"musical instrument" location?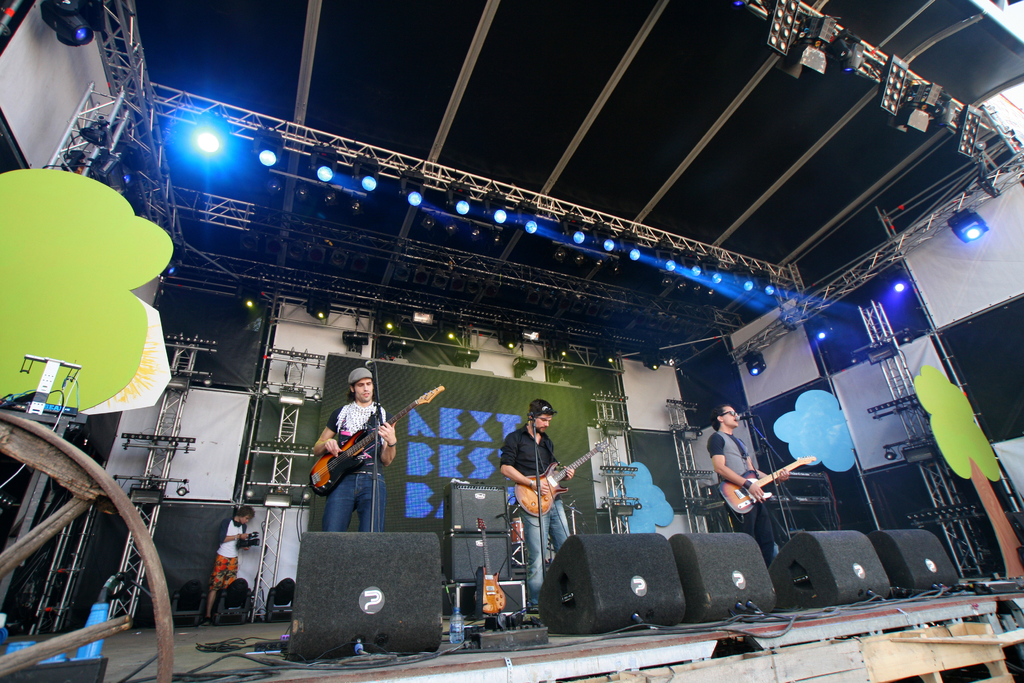
detection(508, 432, 624, 529)
